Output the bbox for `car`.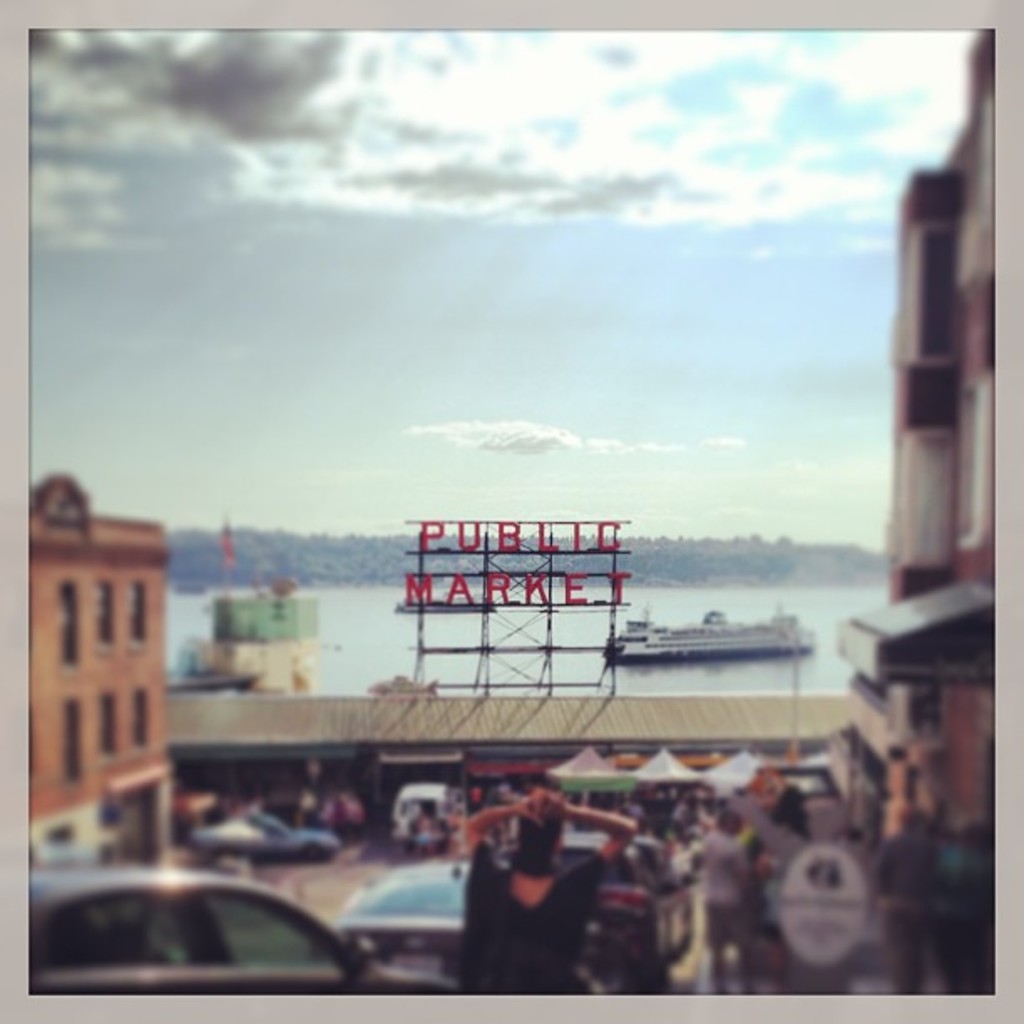
569/837/706/962.
